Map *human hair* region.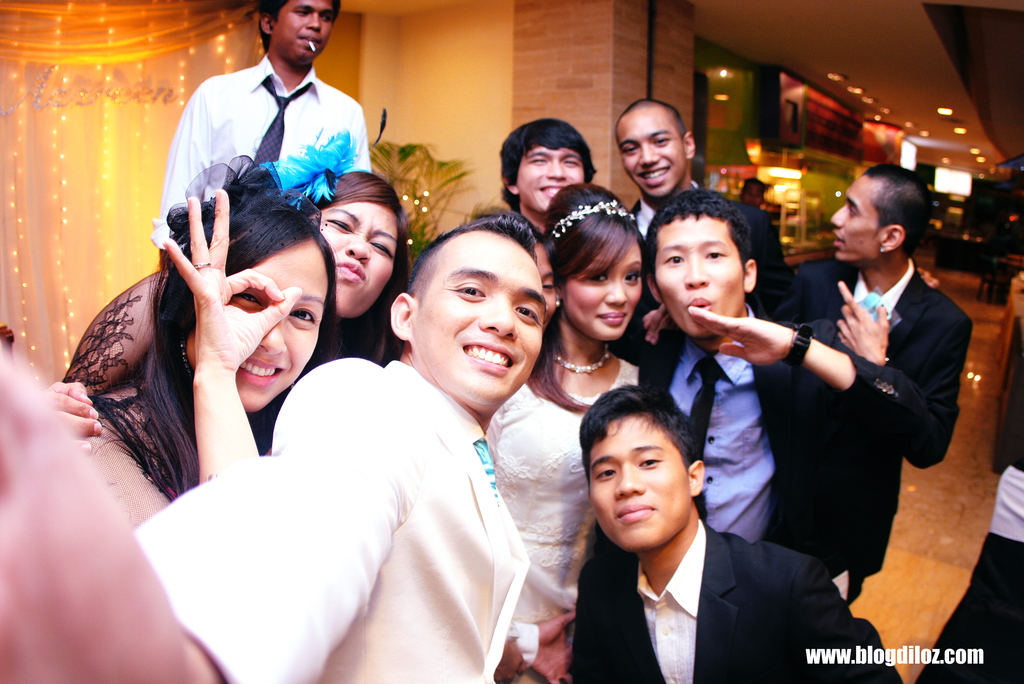
Mapped to region(859, 162, 932, 258).
